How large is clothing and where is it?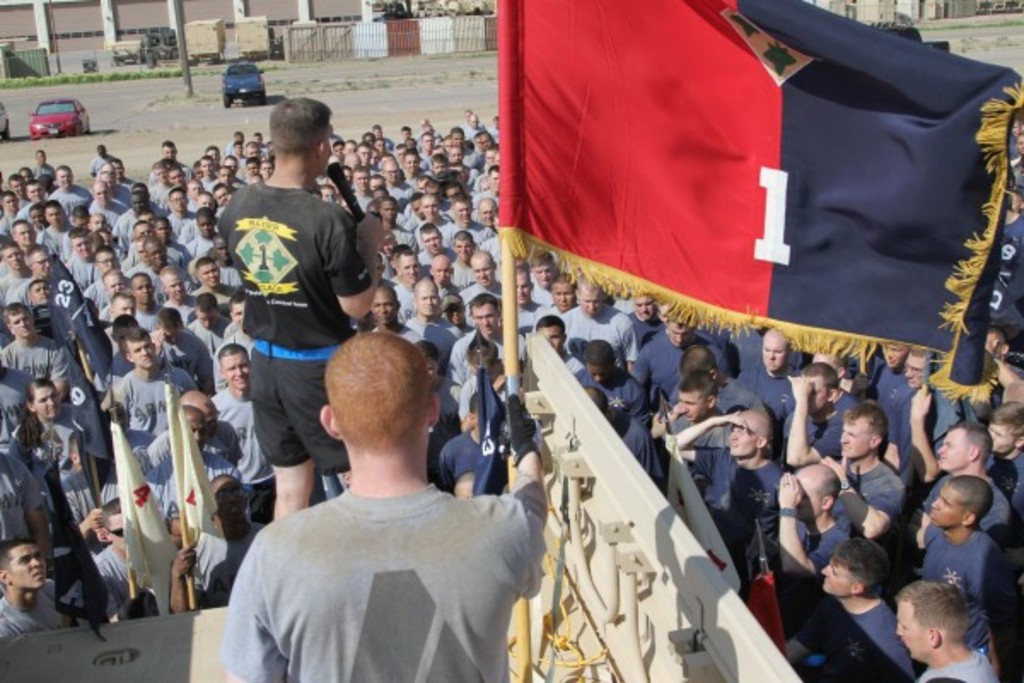
Bounding box: <box>381,135,396,149</box>.
